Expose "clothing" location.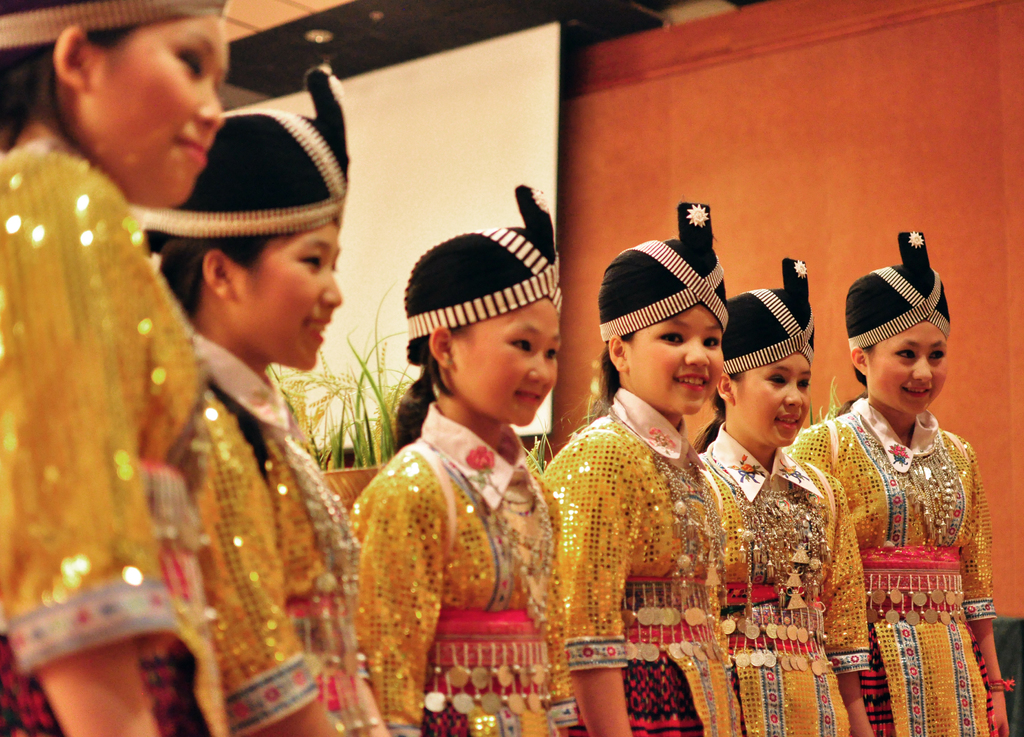
Exposed at [left=351, top=404, right=577, bottom=734].
